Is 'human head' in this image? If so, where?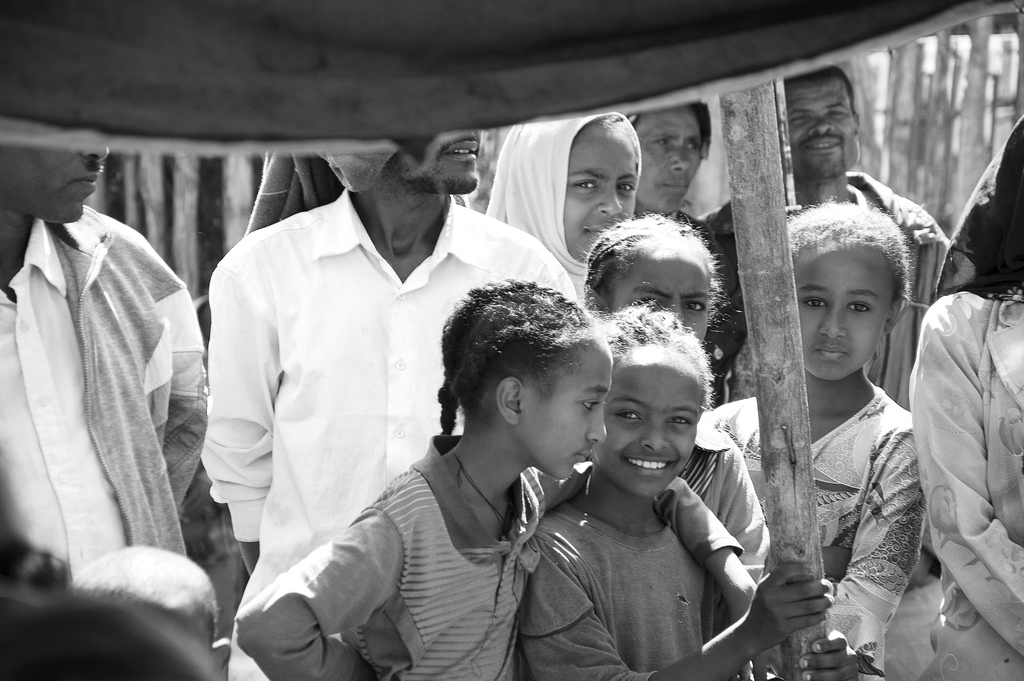
Yes, at [x1=0, y1=127, x2=116, y2=222].
